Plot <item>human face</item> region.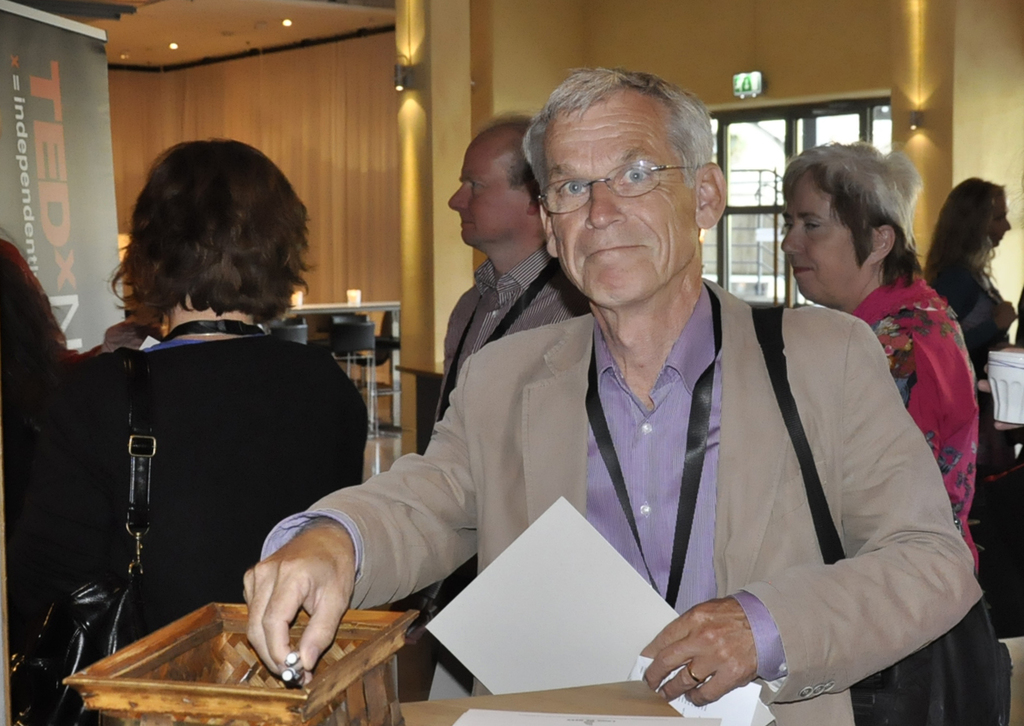
Plotted at x1=448, y1=139, x2=520, y2=243.
